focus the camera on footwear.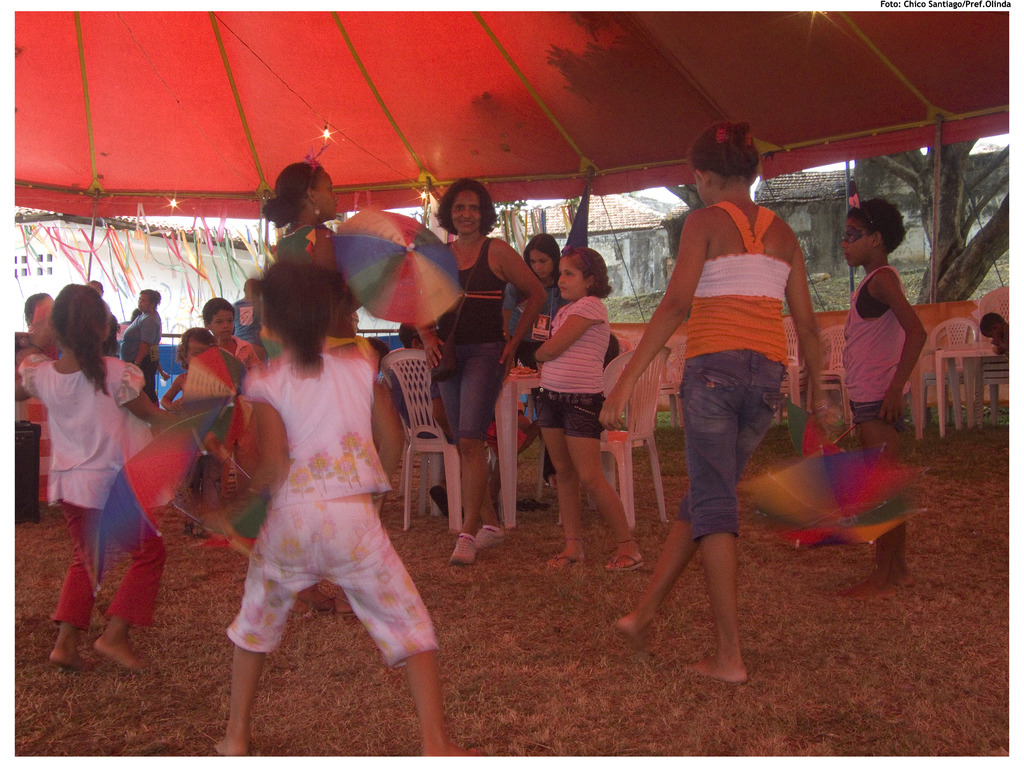
Focus region: <bbox>450, 528, 479, 569</bbox>.
